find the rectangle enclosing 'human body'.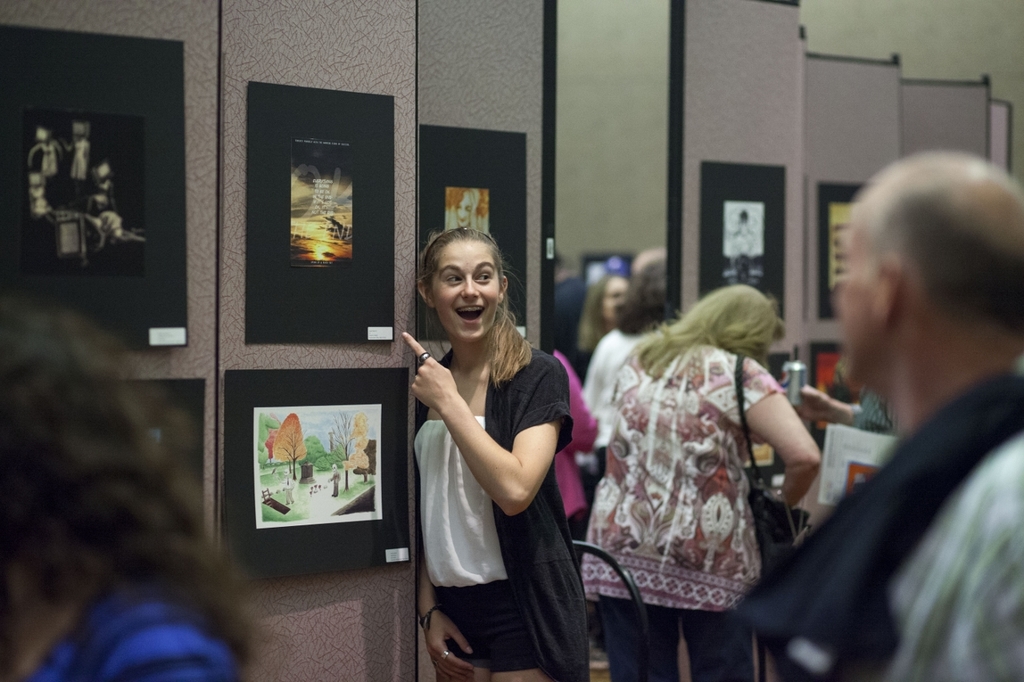
575, 341, 819, 681.
